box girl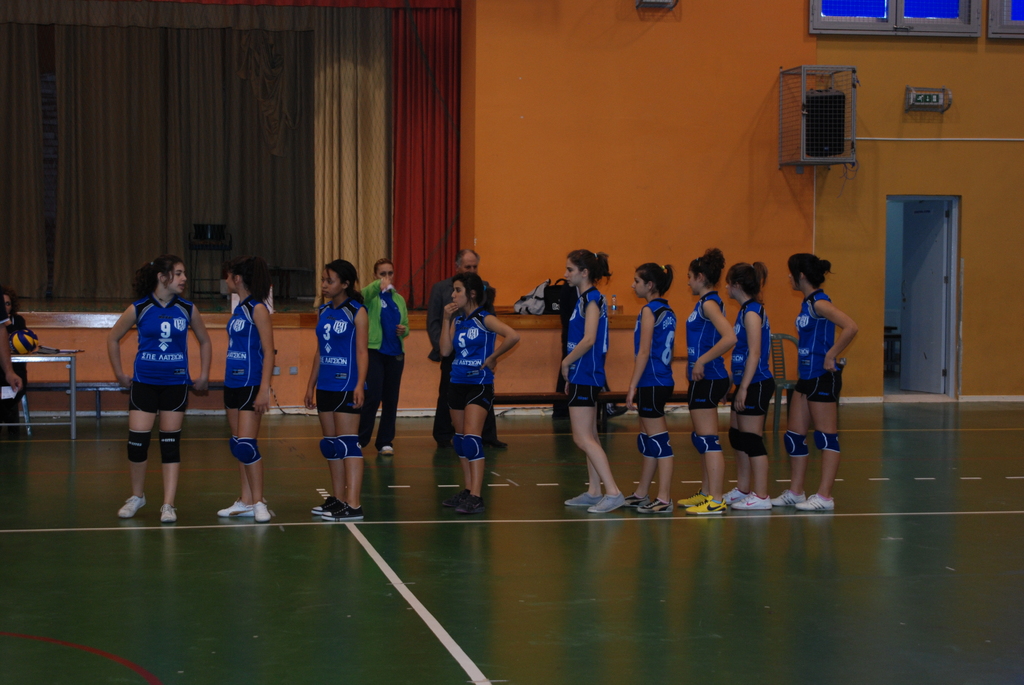
bbox=[219, 251, 273, 522]
